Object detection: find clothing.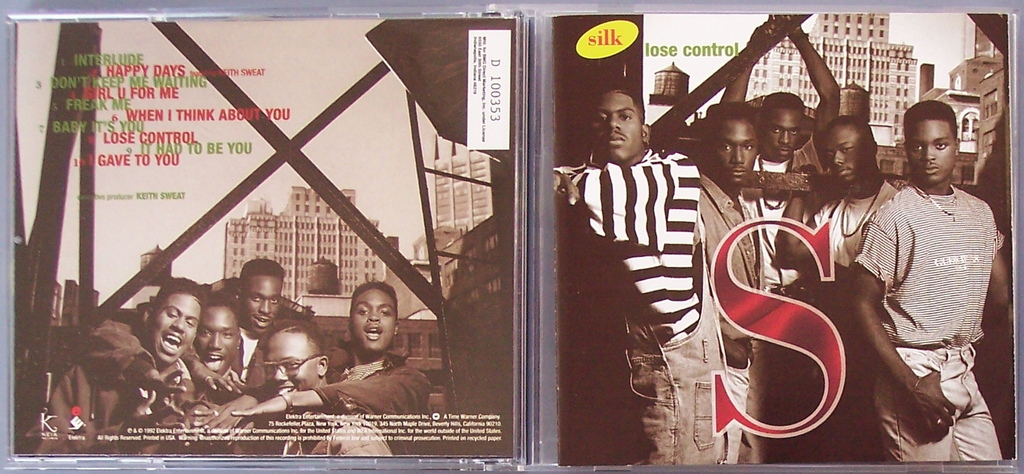
crop(292, 325, 431, 457).
